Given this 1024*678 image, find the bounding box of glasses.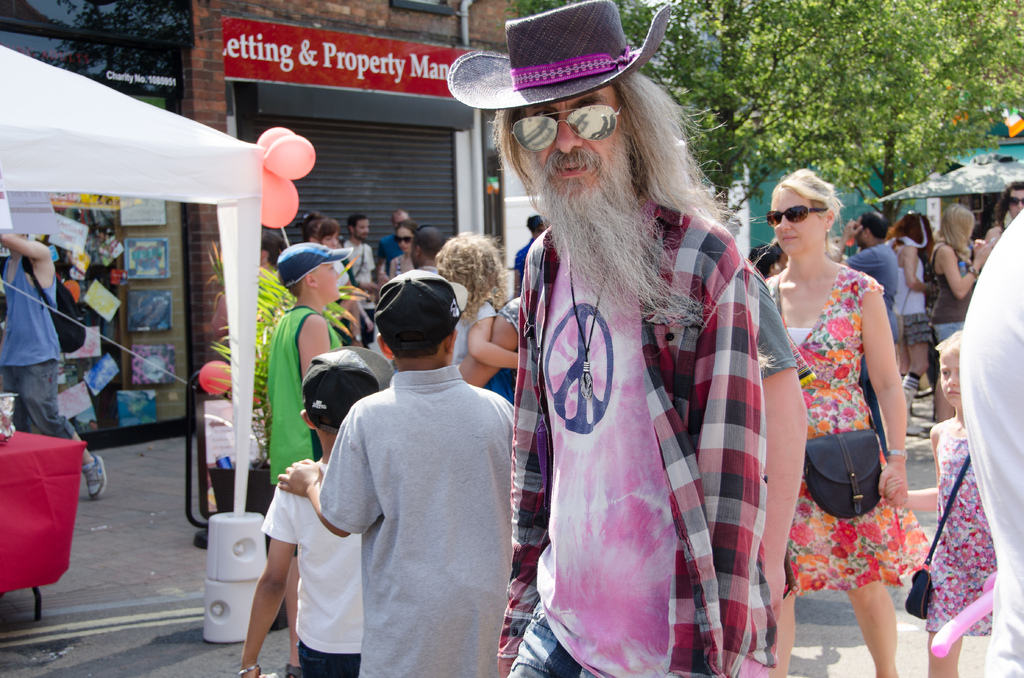
[left=511, top=102, right=632, bottom=160].
